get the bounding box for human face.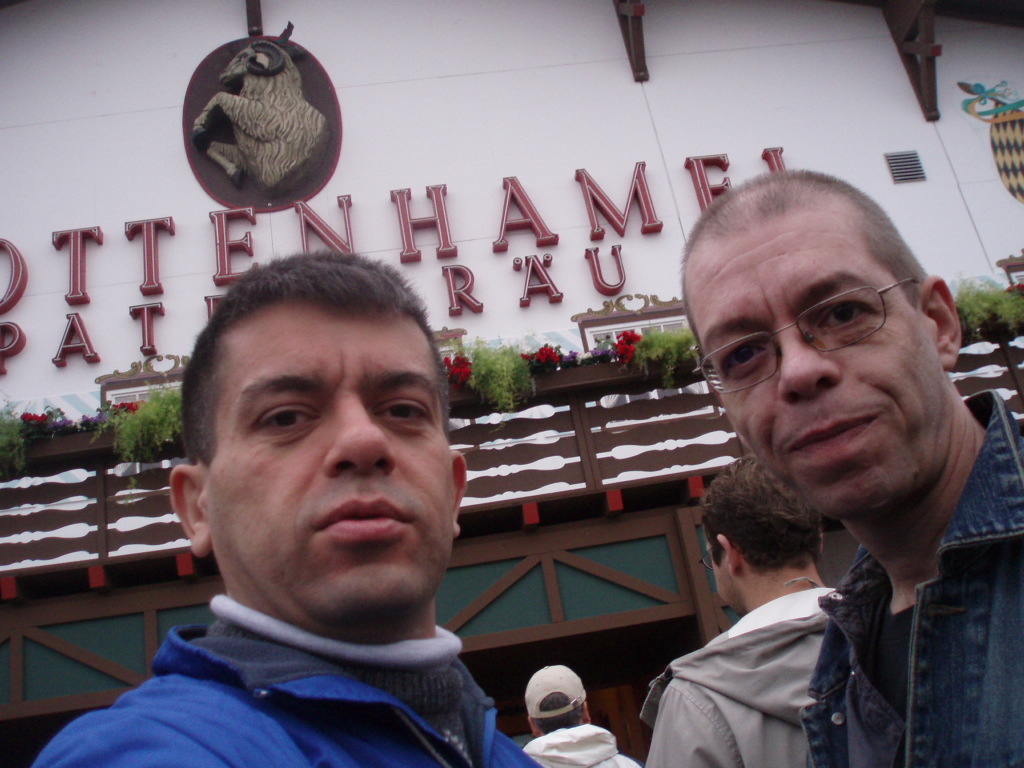
x1=693 y1=211 x2=918 y2=507.
